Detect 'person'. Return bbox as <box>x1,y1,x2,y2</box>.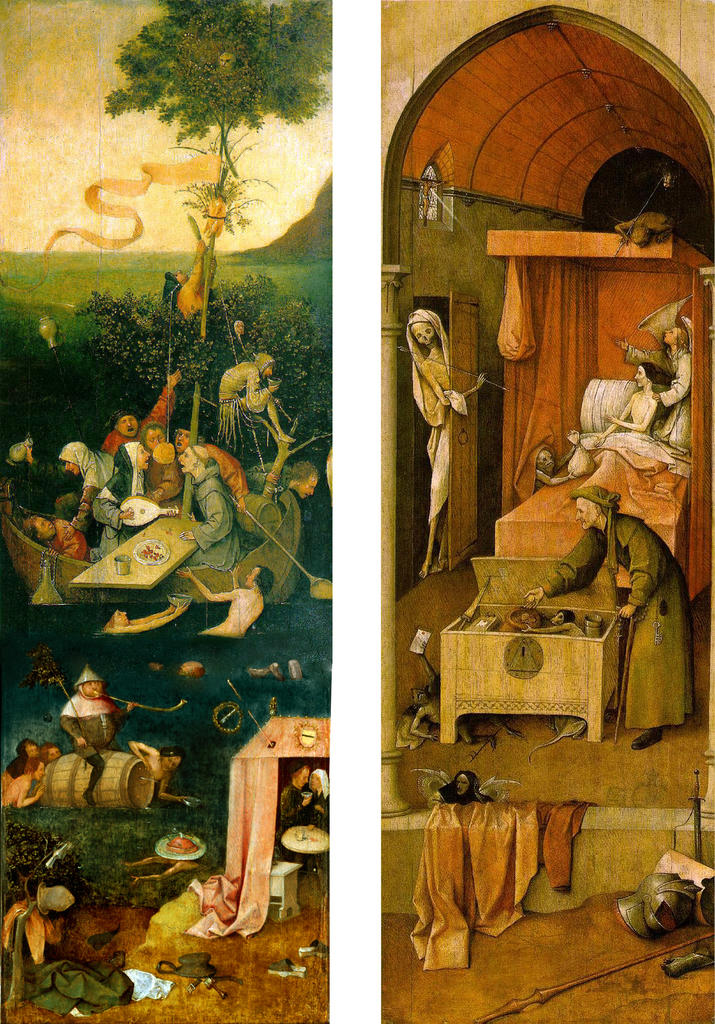
<box>523,490,696,756</box>.
